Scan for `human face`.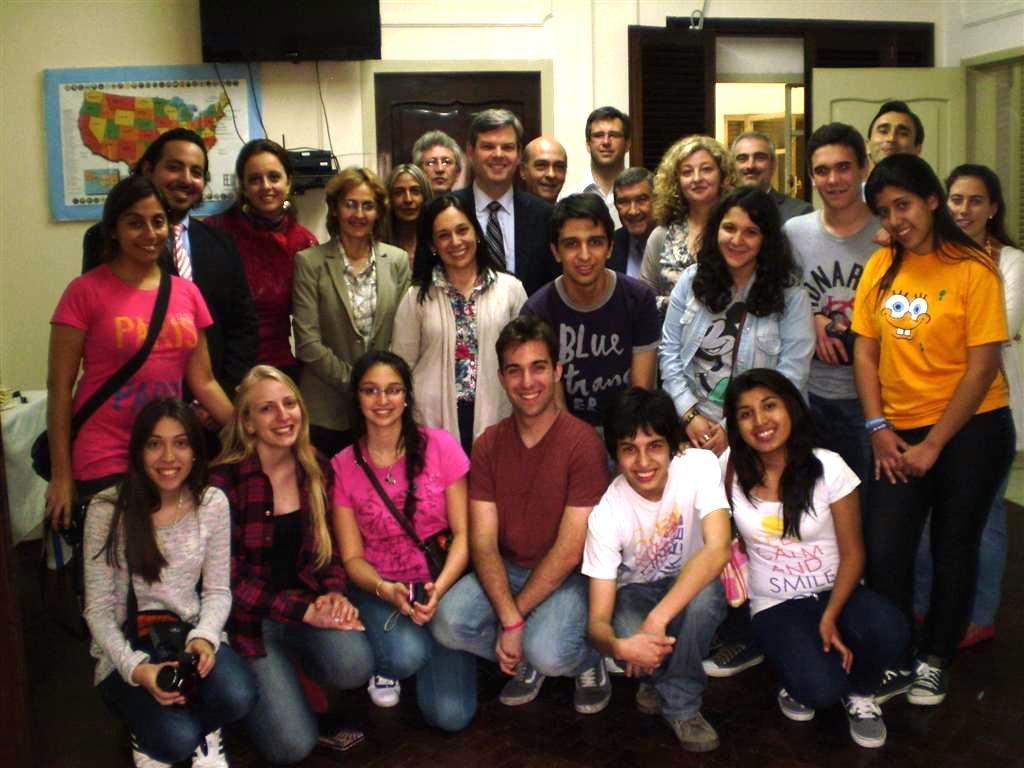
Scan result: 948 177 987 236.
